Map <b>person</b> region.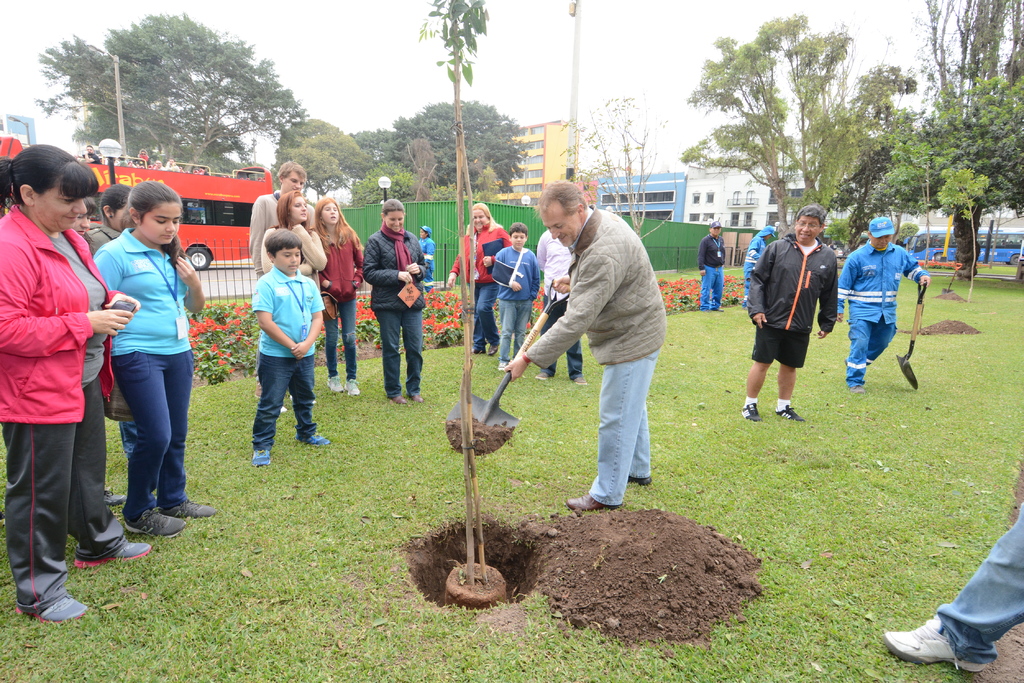
Mapped to [496, 174, 667, 505].
